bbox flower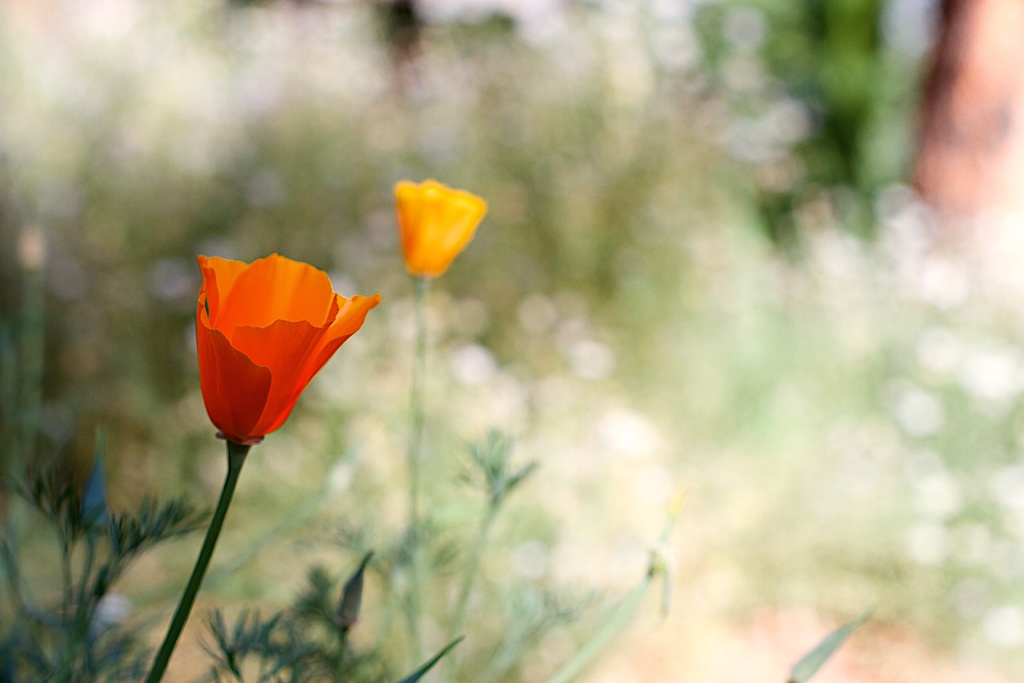
x1=394, y1=176, x2=488, y2=277
